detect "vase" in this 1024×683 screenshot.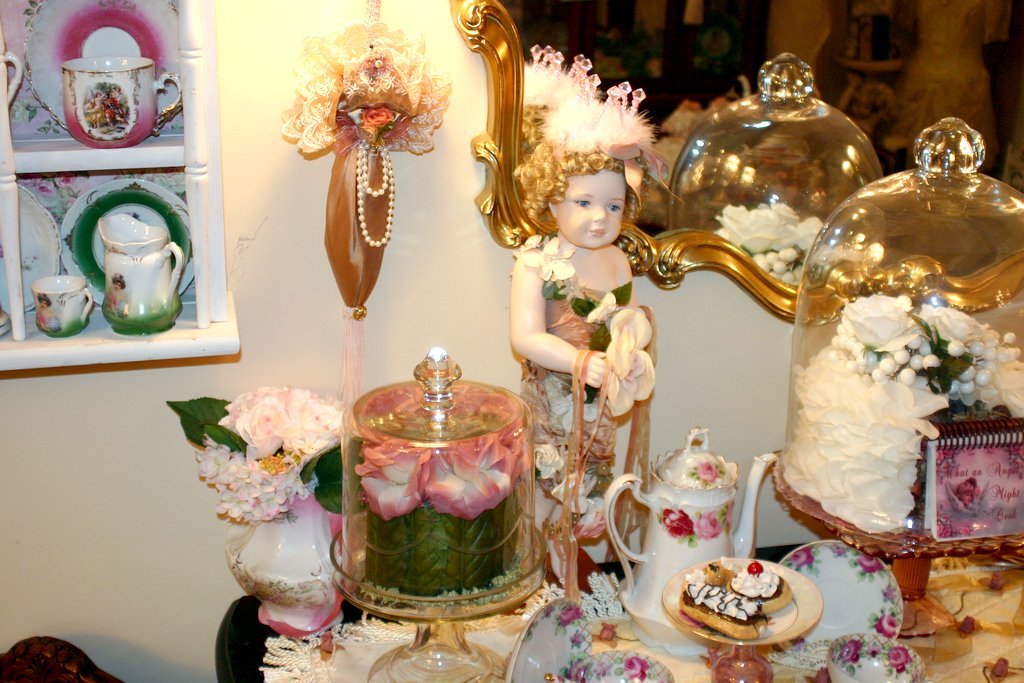
Detection: BBox(227, 486, 348, 639).
